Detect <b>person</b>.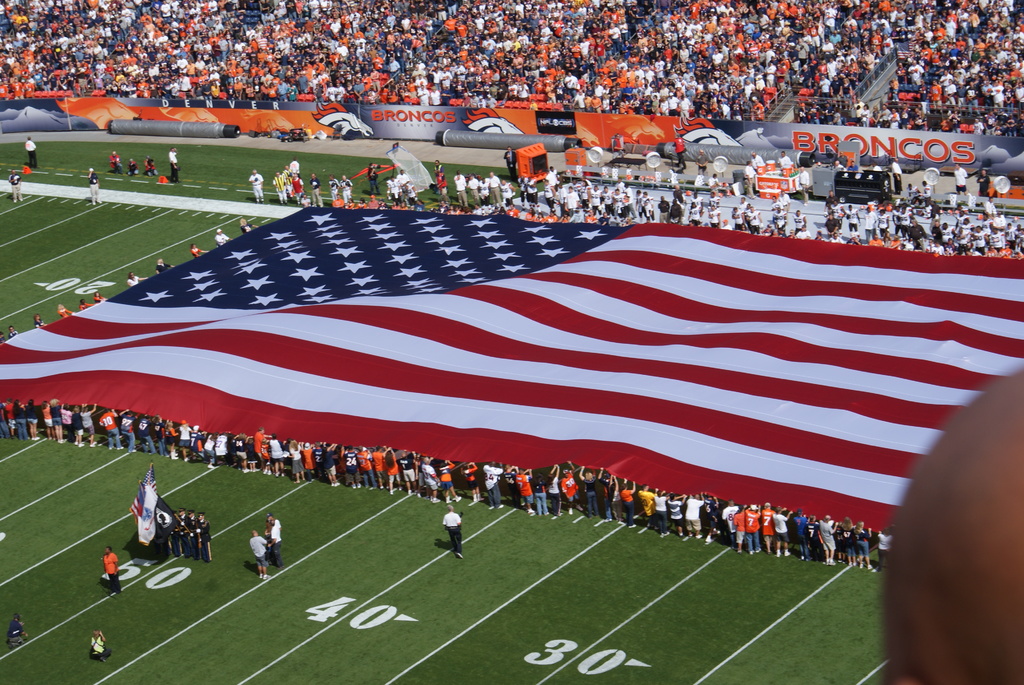
Detected at crop(216, 229, 232, 245).
